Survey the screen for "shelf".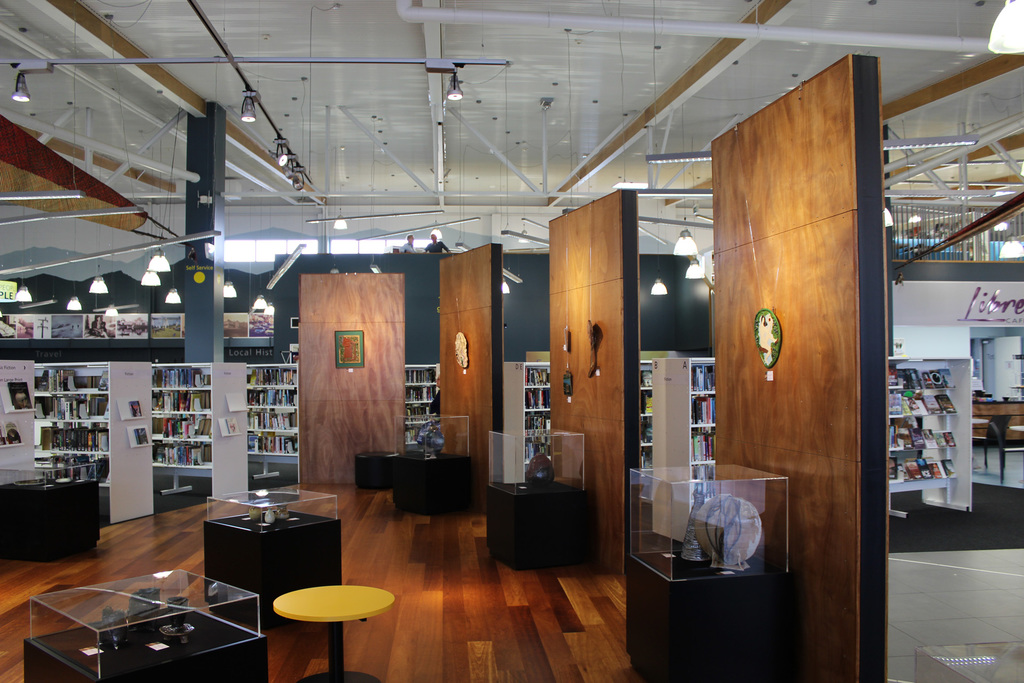
Survey found: l=525, t=390, r=554, b=411.
